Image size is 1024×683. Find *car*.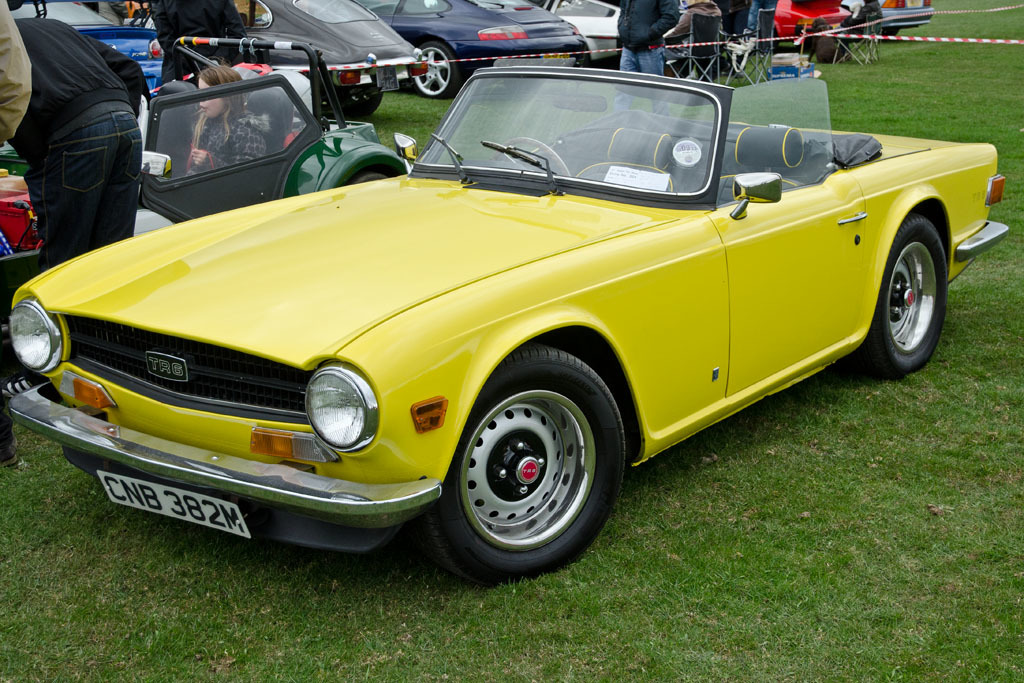
crop(0, 70, 991, 573).
